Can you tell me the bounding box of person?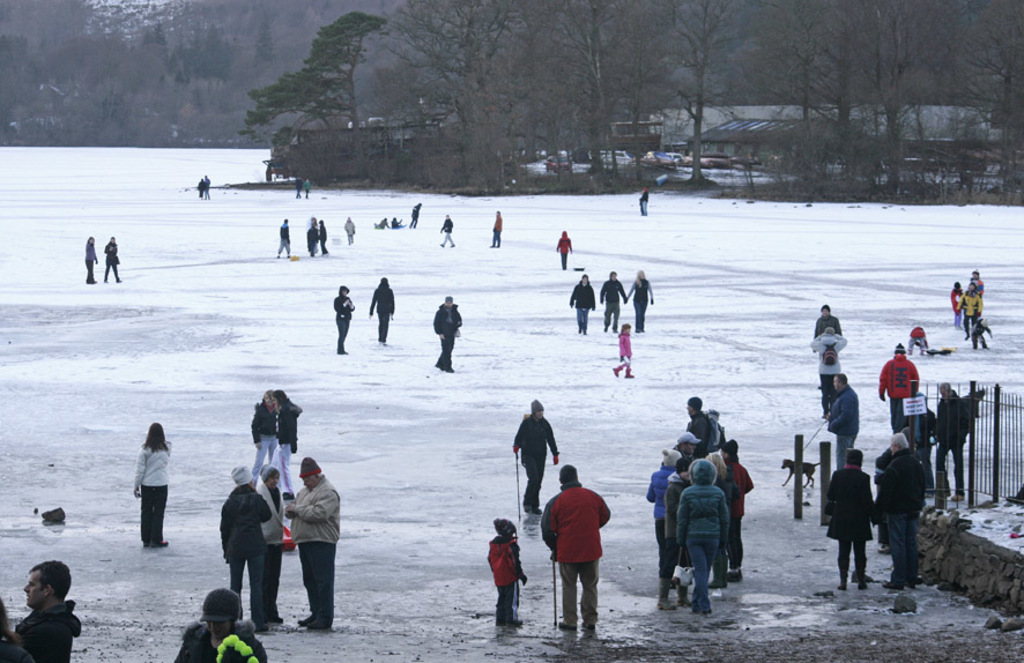
97, 230, 127, 284.
